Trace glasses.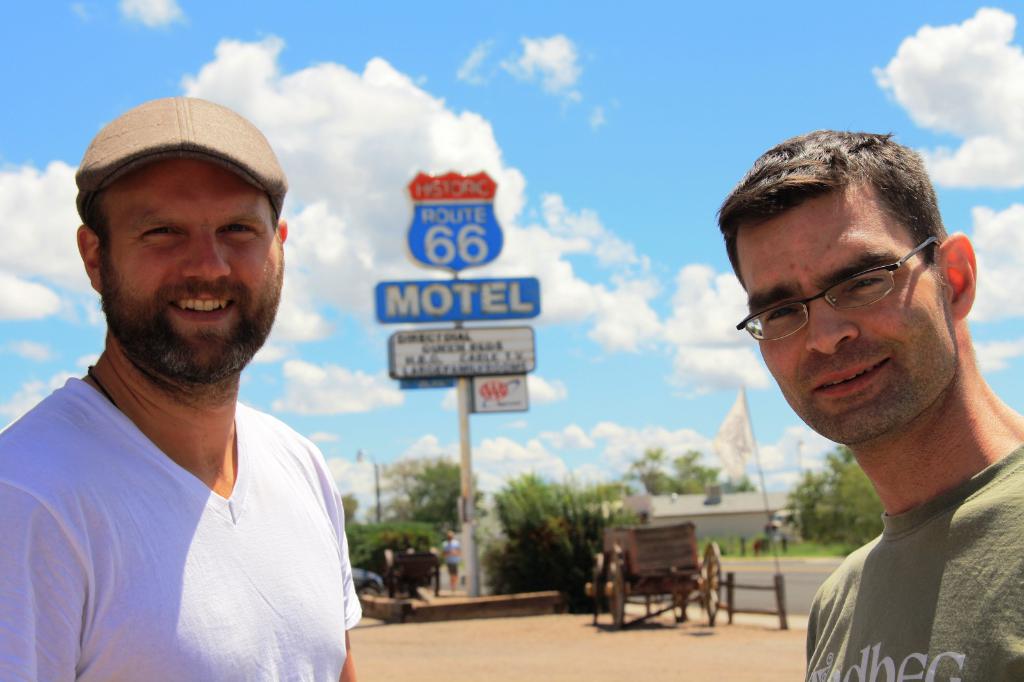
Traced to (738, 231, 948, 340).
